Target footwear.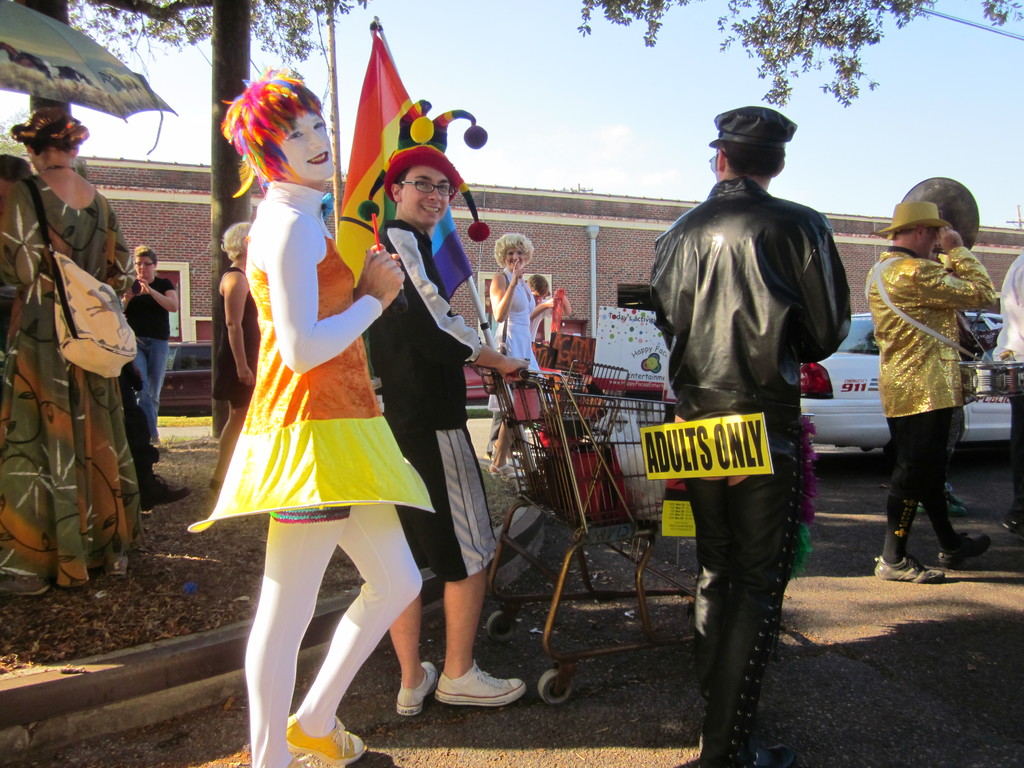
Target region: 288/717/371/762.
